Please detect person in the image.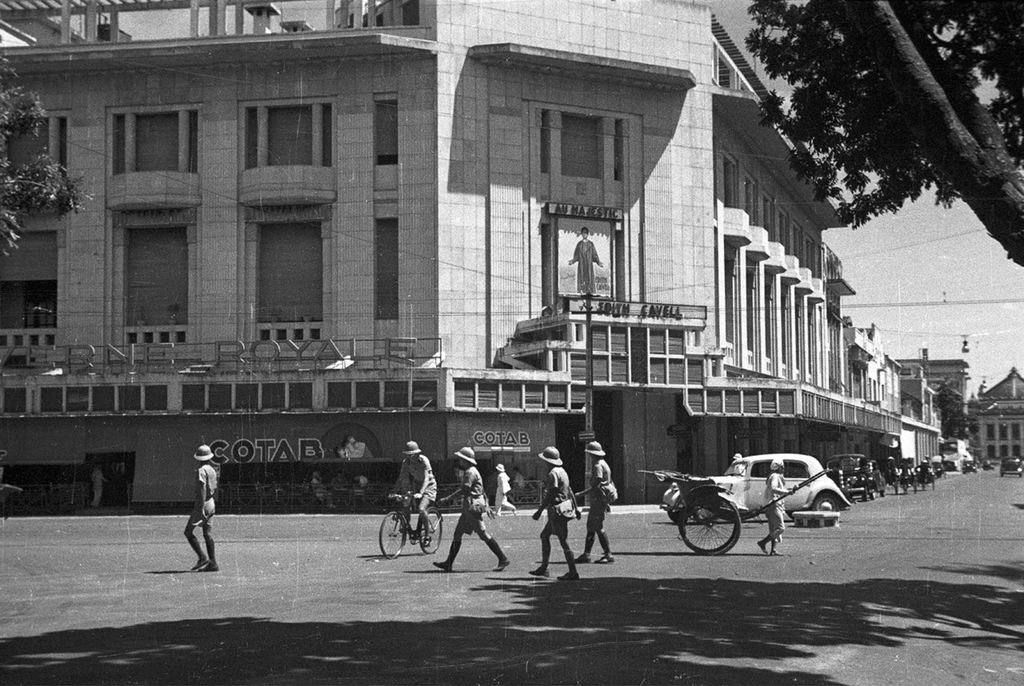
(567, 226, 605, 295).
